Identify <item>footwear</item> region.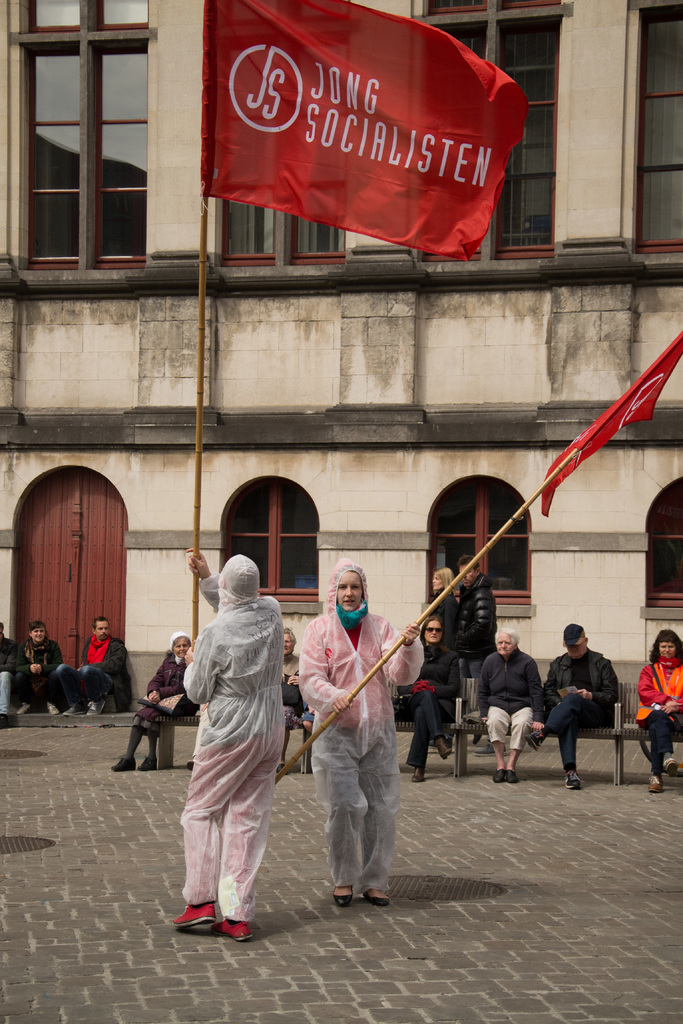
Region: {"left": 649, "top": 779, "right": 665, "bottom": 793}.
